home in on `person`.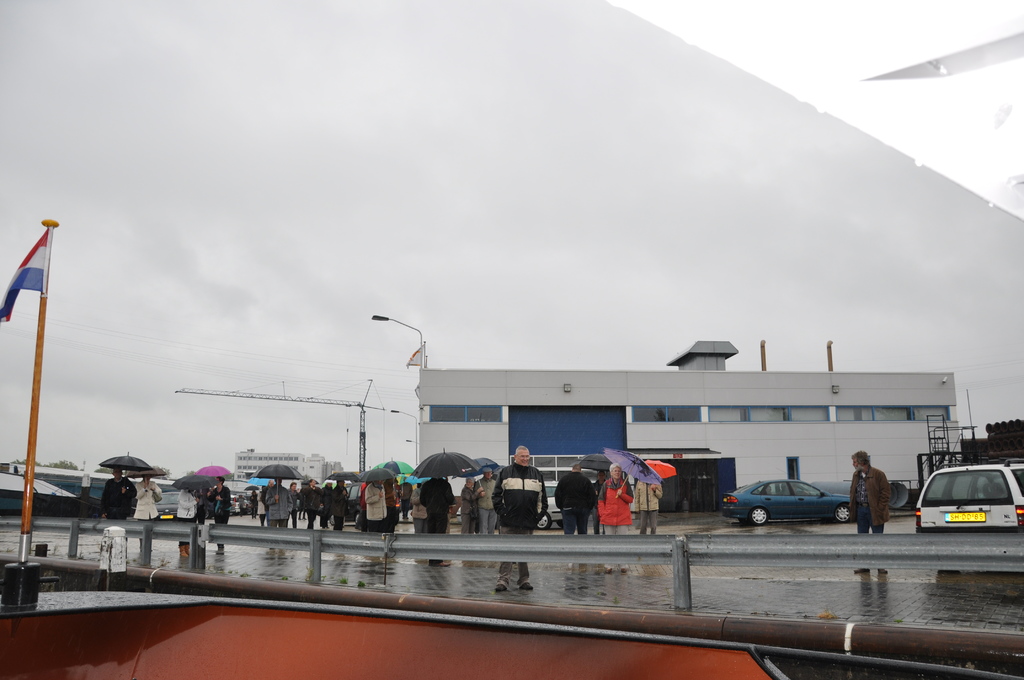
Homed in at region(100, 467, 134, 519).
